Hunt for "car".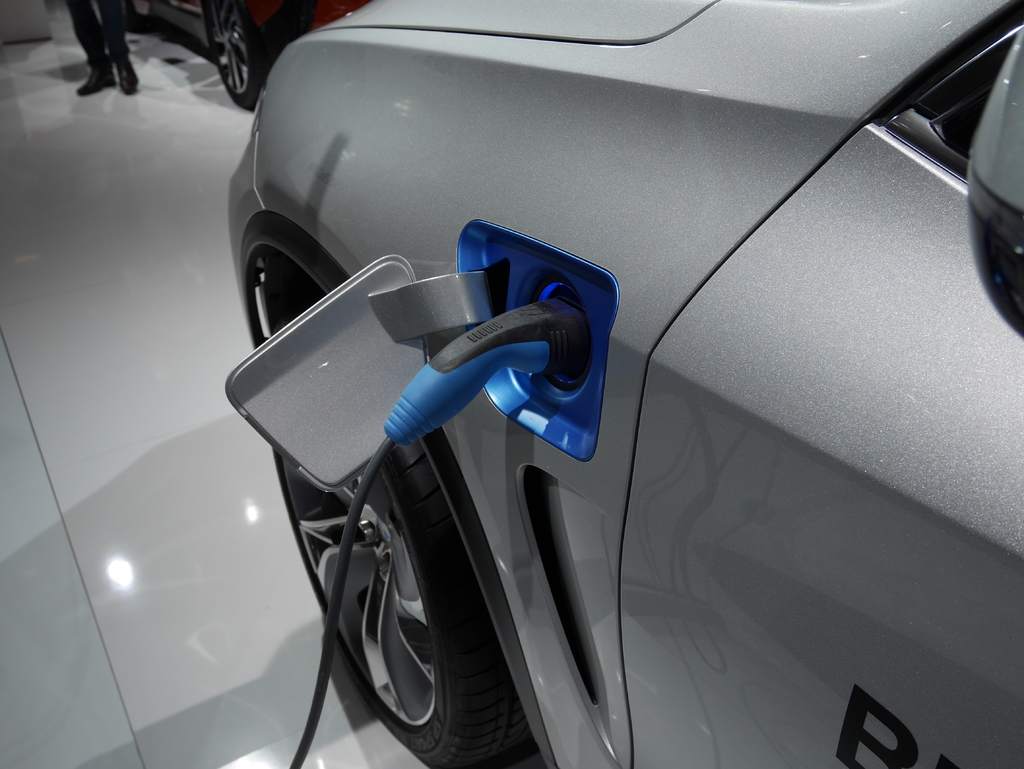
Hunted down at bbox(218, 8, 1012, 765).
